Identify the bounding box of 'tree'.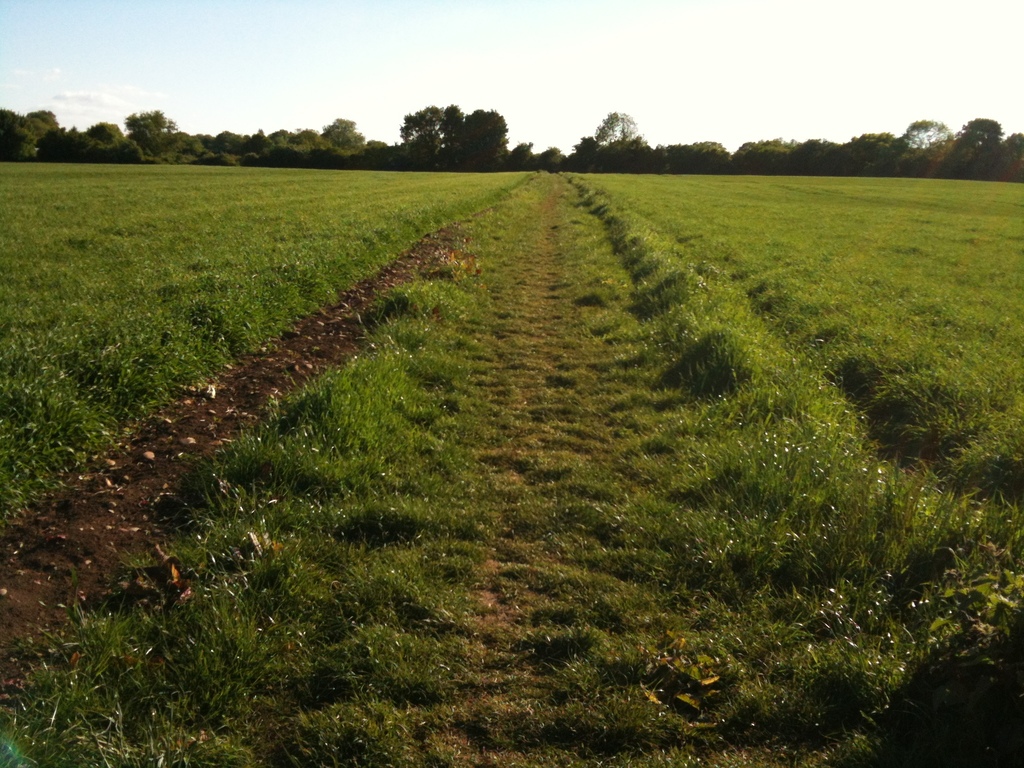
region(506, 140, 535, 172).
